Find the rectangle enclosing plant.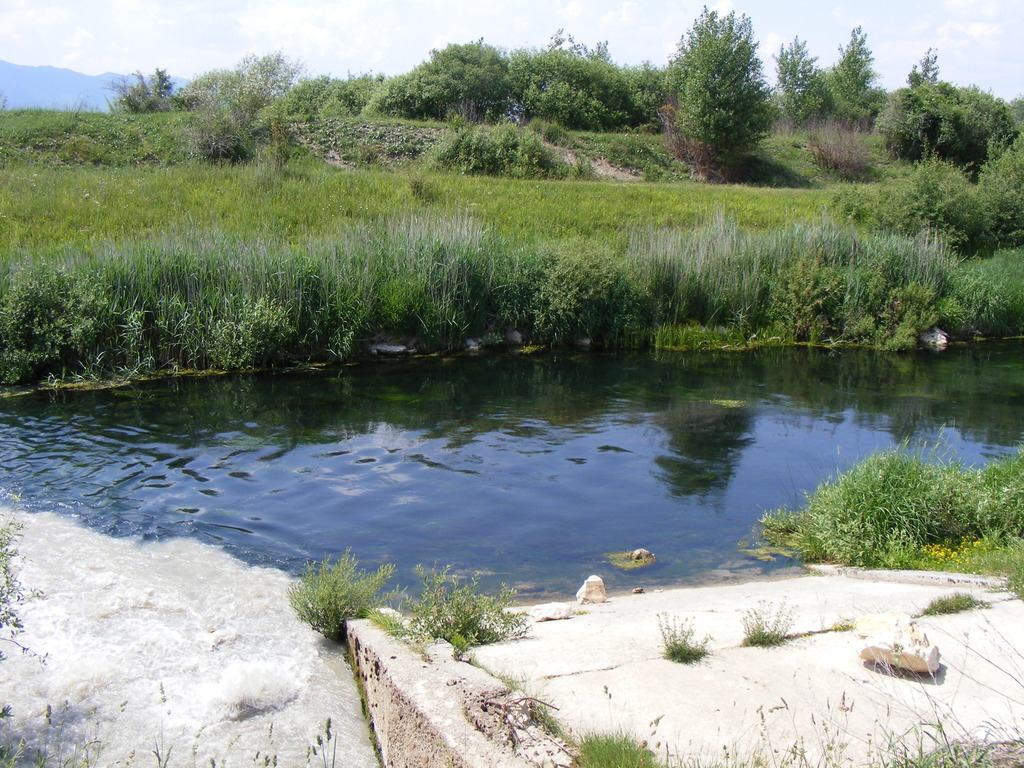
(271,546,396,659).
